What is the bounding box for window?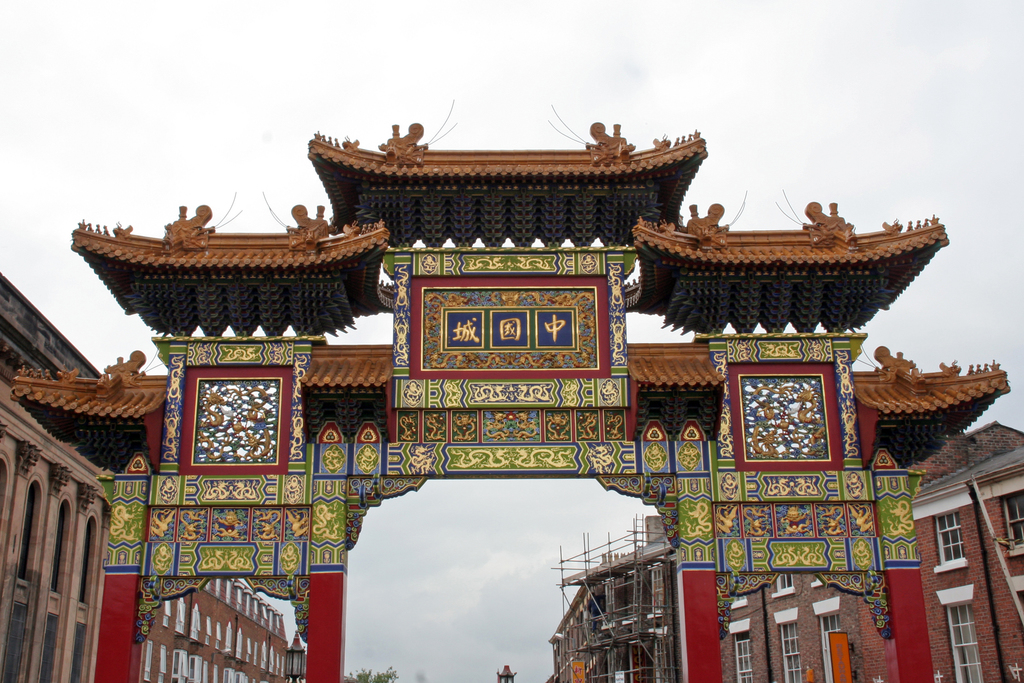
5,600,31,682.
